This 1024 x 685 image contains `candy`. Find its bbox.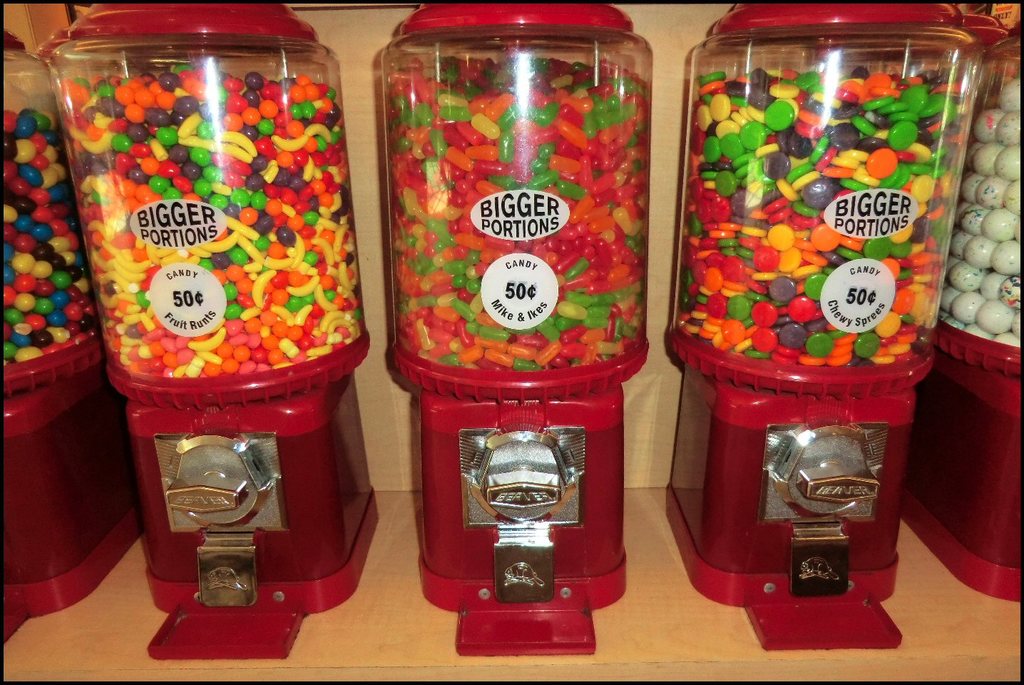
crop(1000, 77, 1023, 106).
